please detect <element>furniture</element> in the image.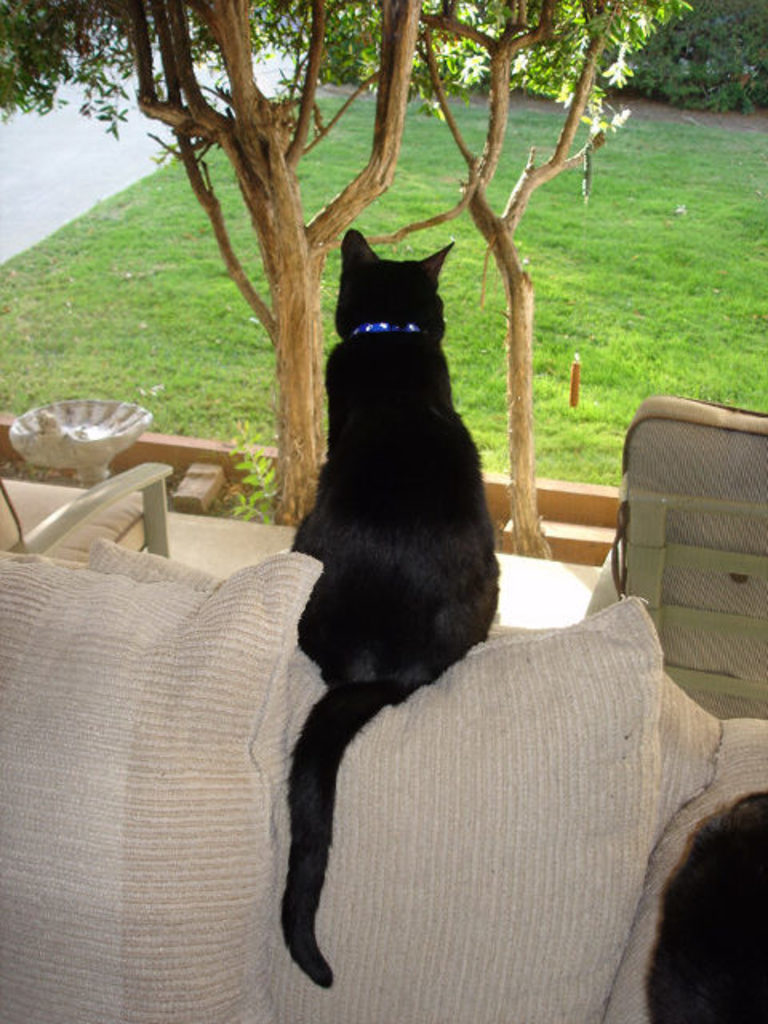
<box>584,394,766,720</box>.
